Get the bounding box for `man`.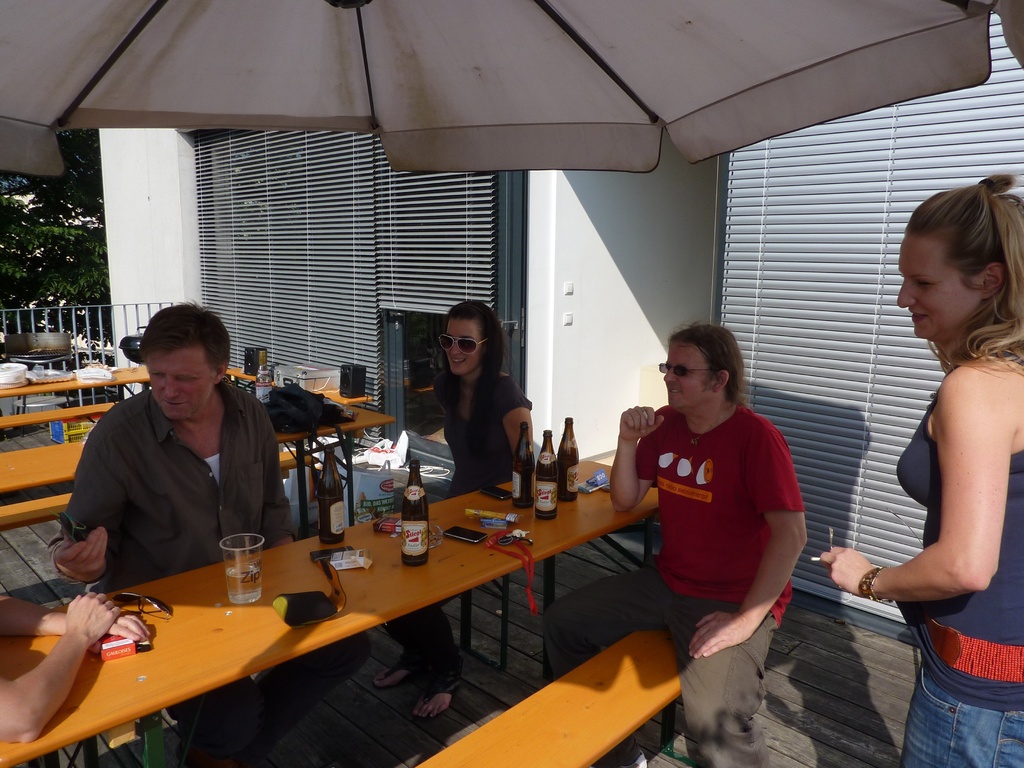
region(532, 316, 804, 767).
